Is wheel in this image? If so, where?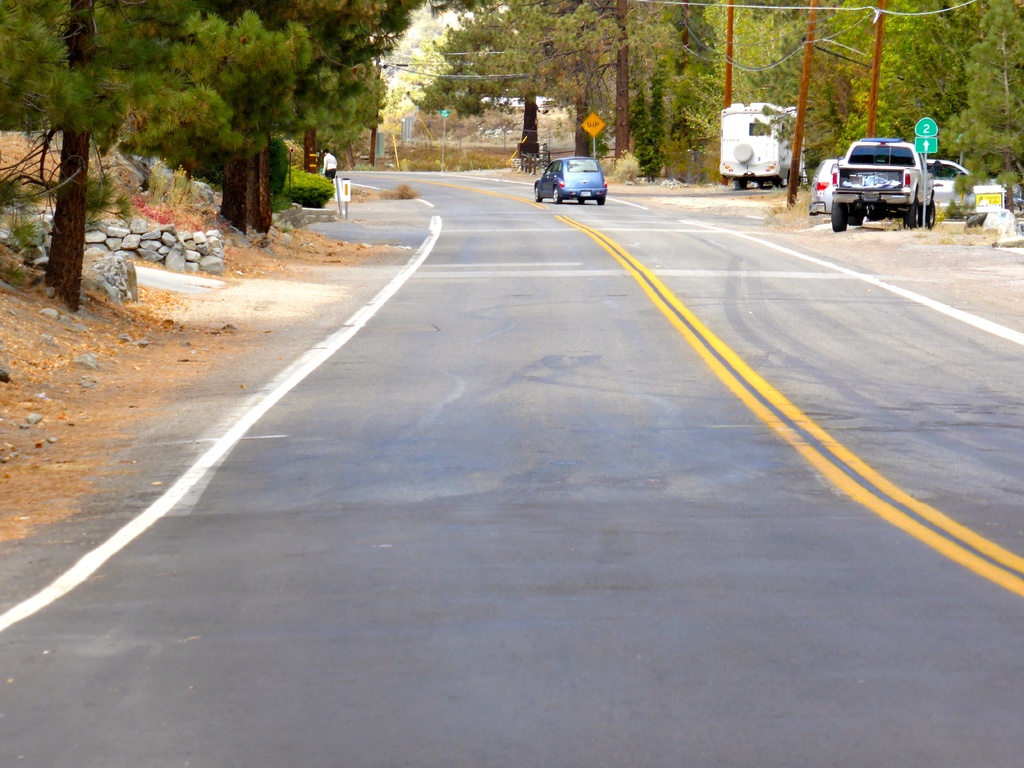
Yes, at (x1=906, y1=200, x2=927, y2=230).
